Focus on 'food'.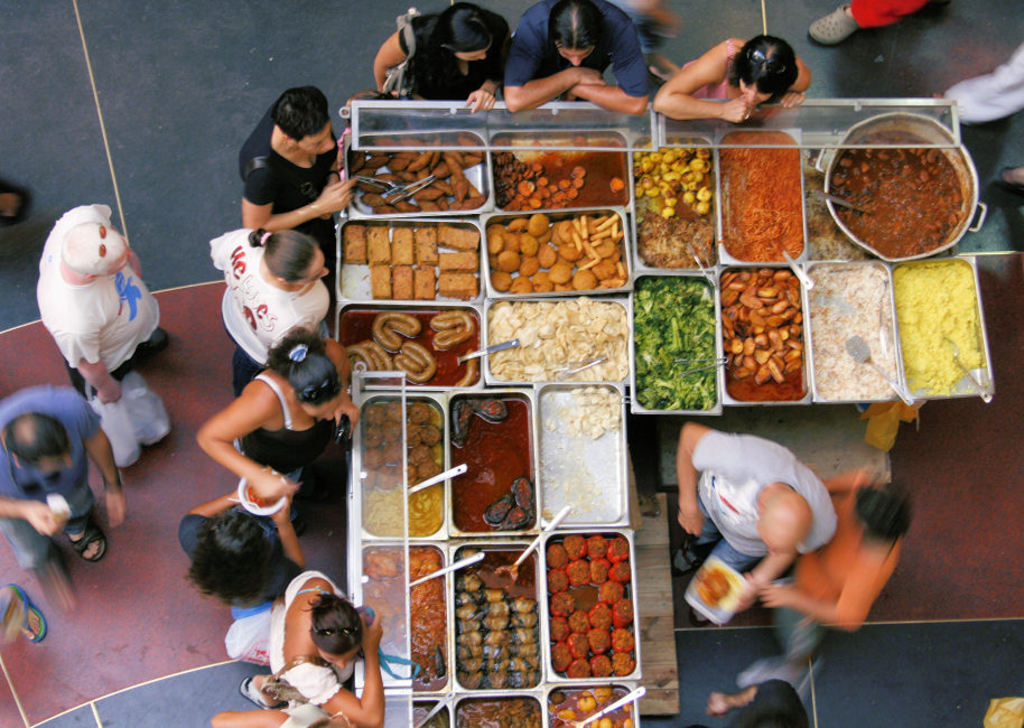
Focused at box=[371, 261, 391, 301].
